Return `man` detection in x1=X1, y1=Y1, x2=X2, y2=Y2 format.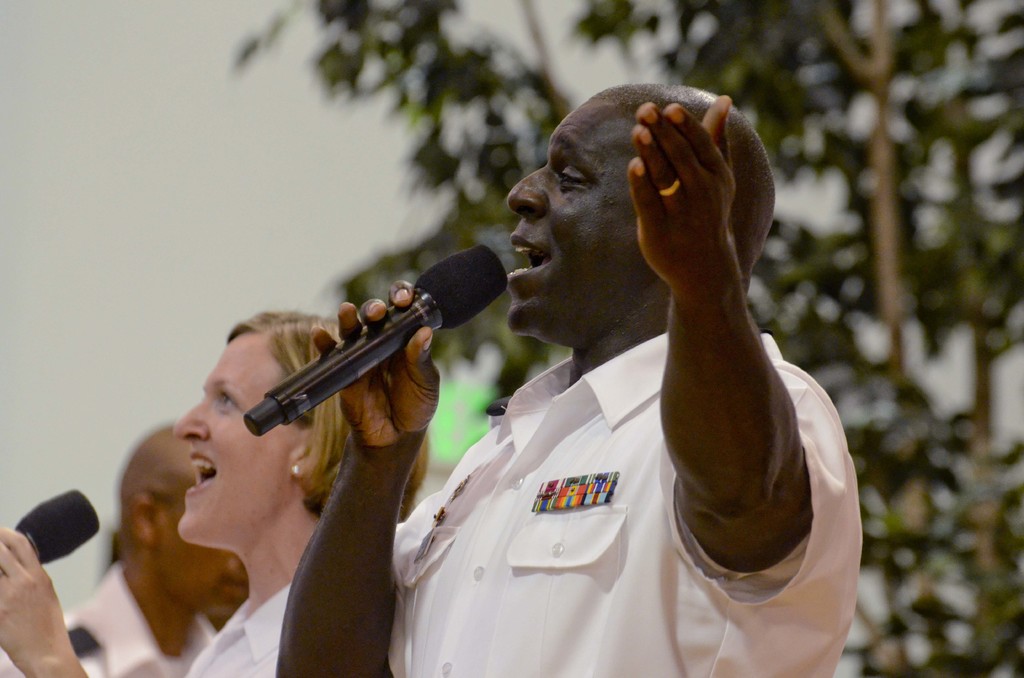
x1=383, y1=50, x2=873, y2=663.
